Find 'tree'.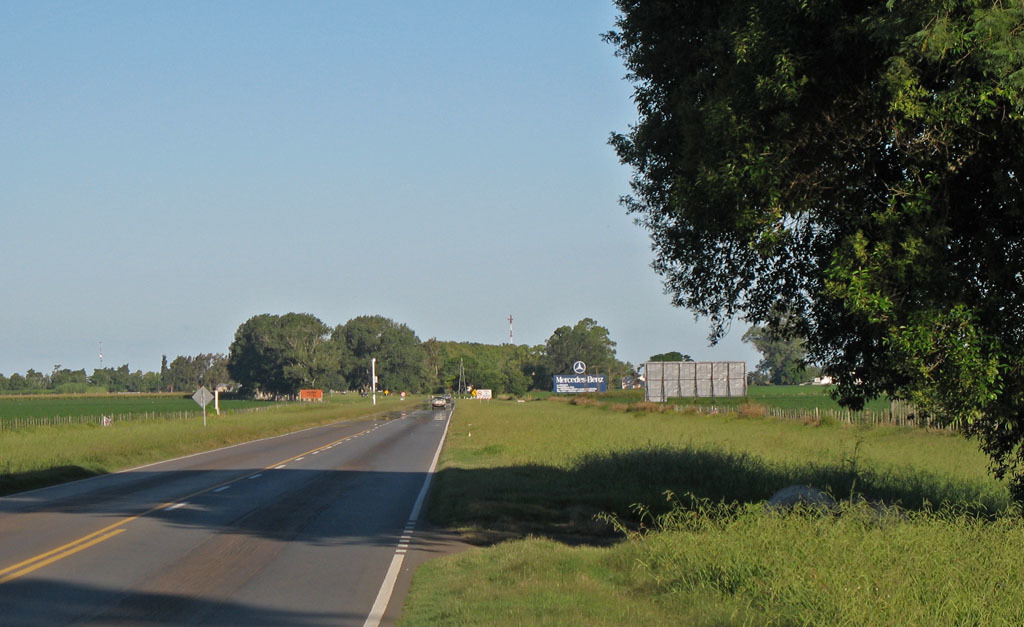
{"left": 652, "top": 349, "right": 688, "bottom": 364}.
